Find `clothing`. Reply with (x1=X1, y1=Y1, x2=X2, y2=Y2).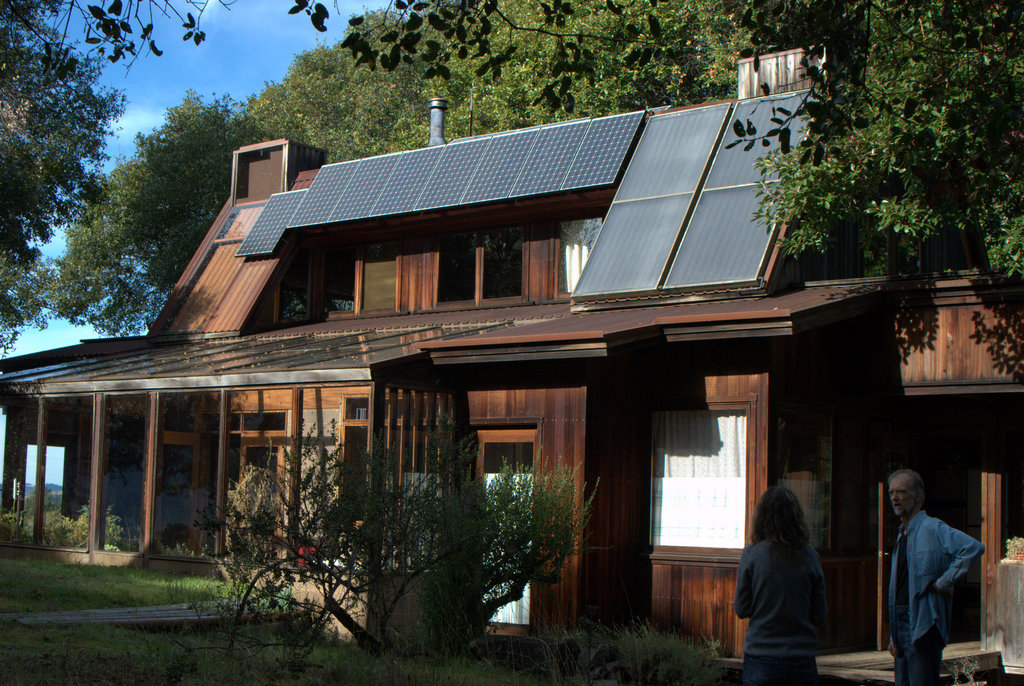
(x1=883, y1=506, x2=986, y2=680).
